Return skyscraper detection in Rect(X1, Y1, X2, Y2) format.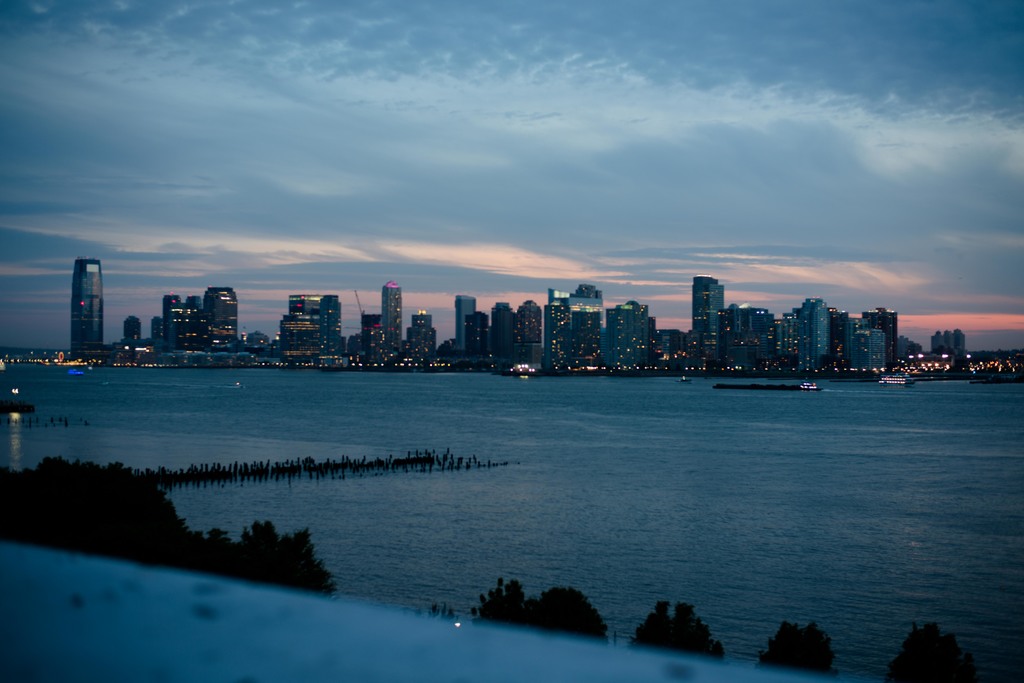
Rect(381, 279, 402, 359).
